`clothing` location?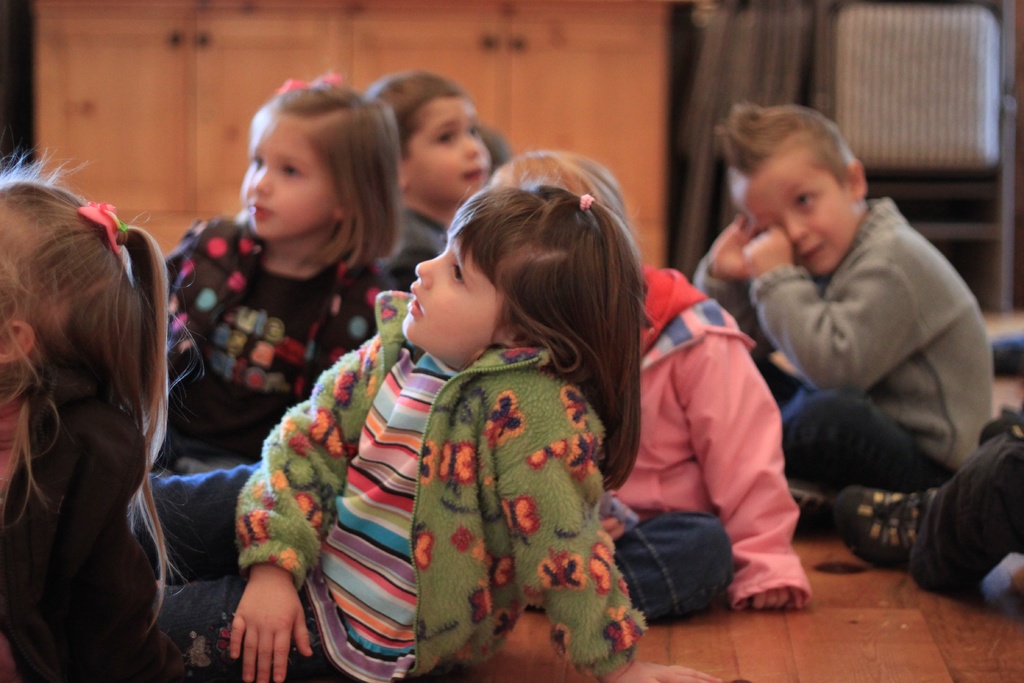
<bbox>899, 393, 1023, 607</bbox>
